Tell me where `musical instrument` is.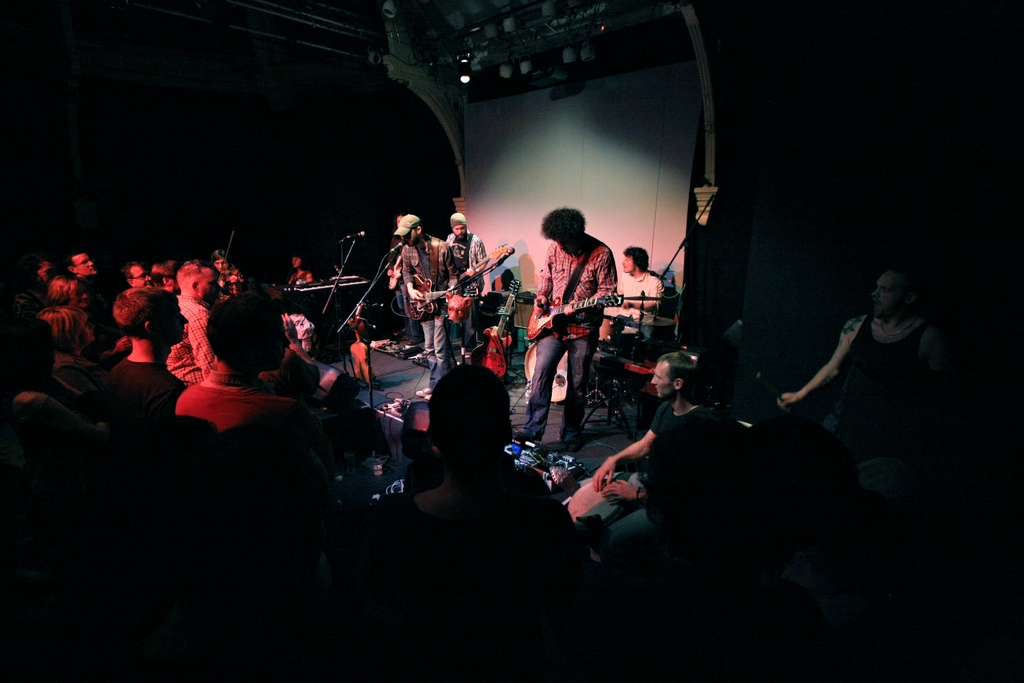
`musical instrument` is at [x1=284, y1=274, x2=378, y2=303].
